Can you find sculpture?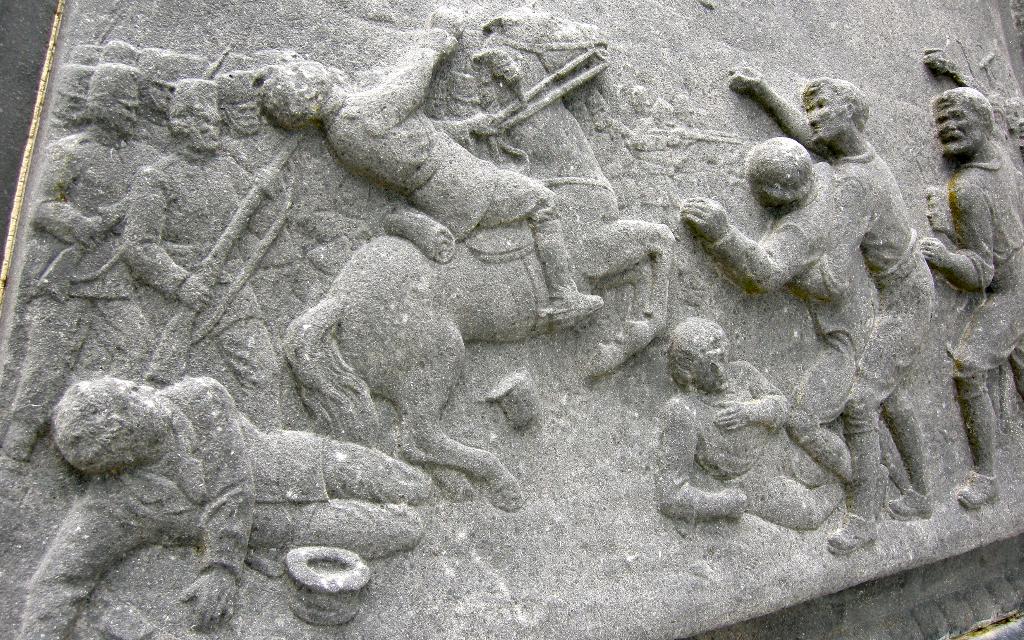
Yes, bounding box: (x1=0, y1=7, x2=671, y2=639).
